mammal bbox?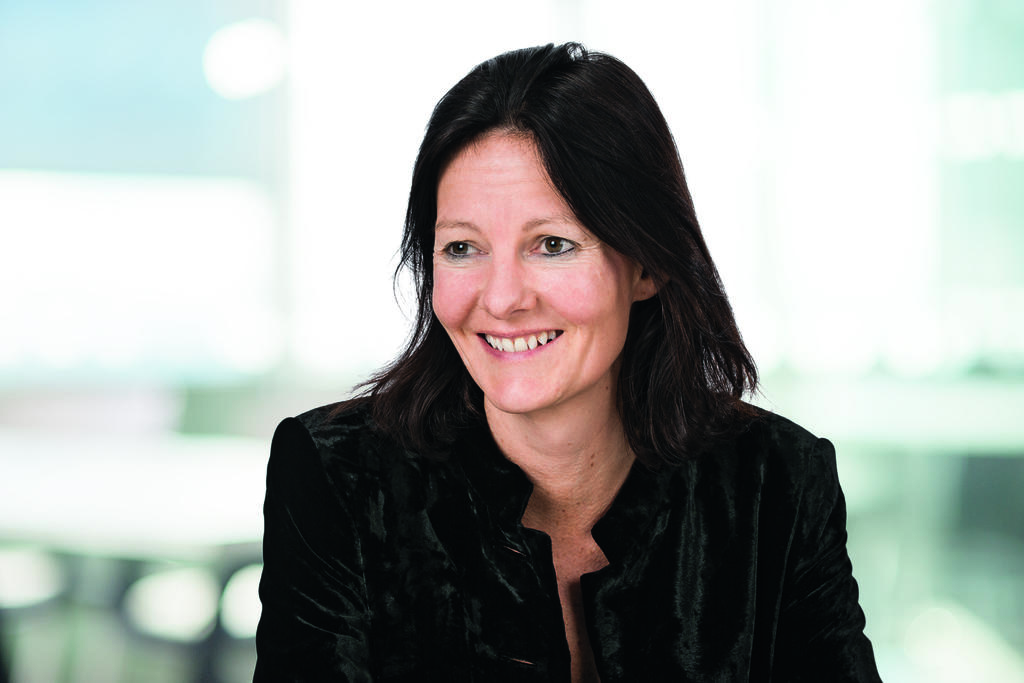
<region>190, 33, 895, 682</region>
